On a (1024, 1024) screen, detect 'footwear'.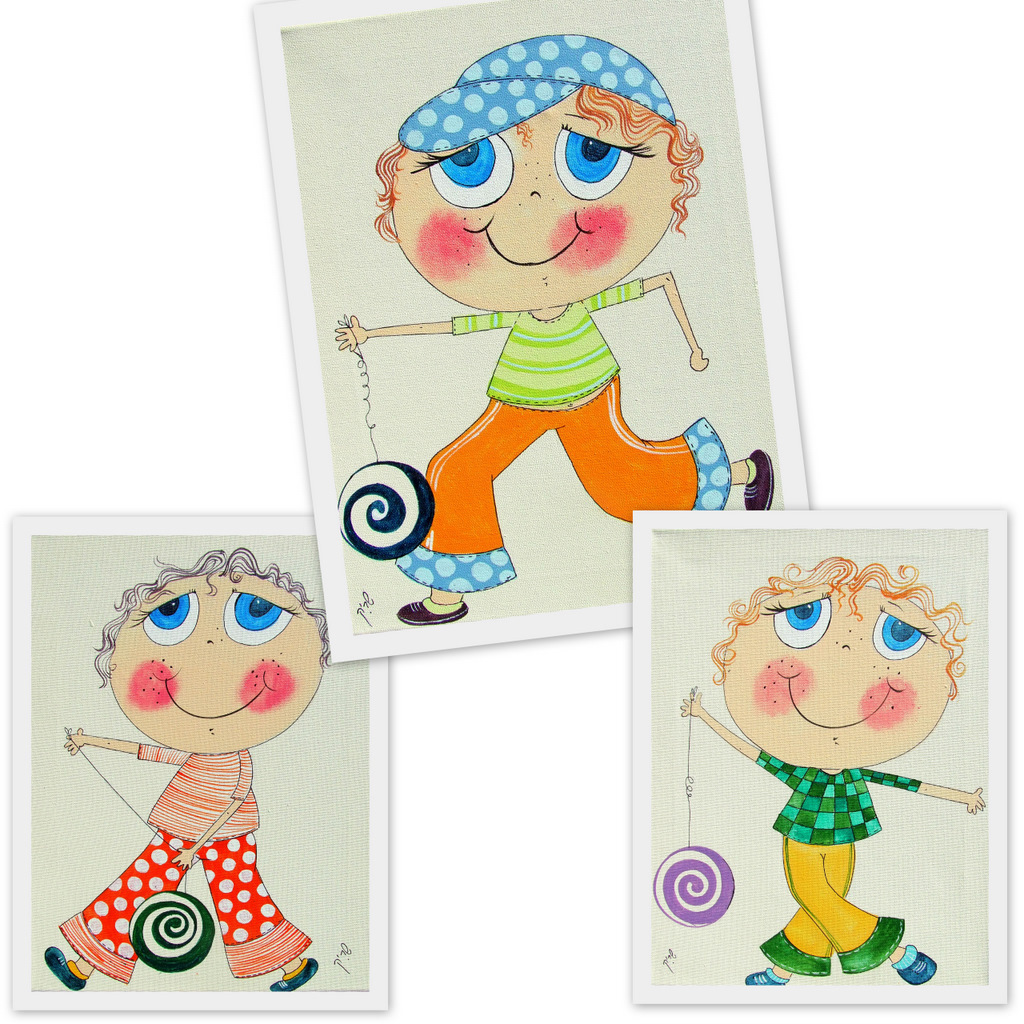
748,959,787,987.
